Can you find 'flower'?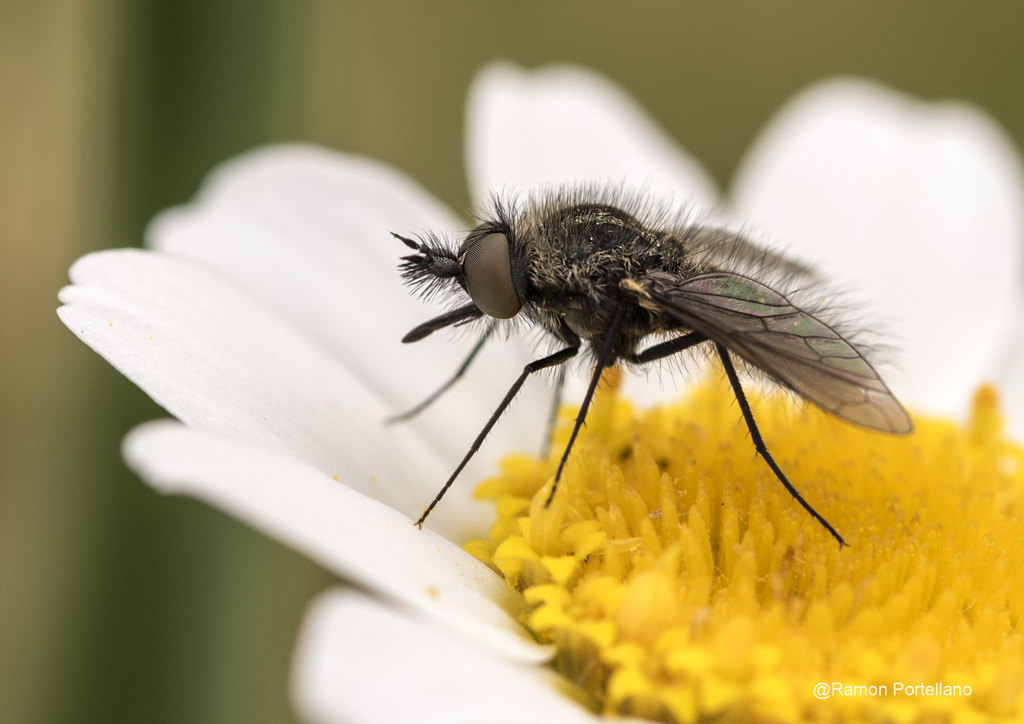
Yes, bounding box: box(60, 56, 1023, 723).
